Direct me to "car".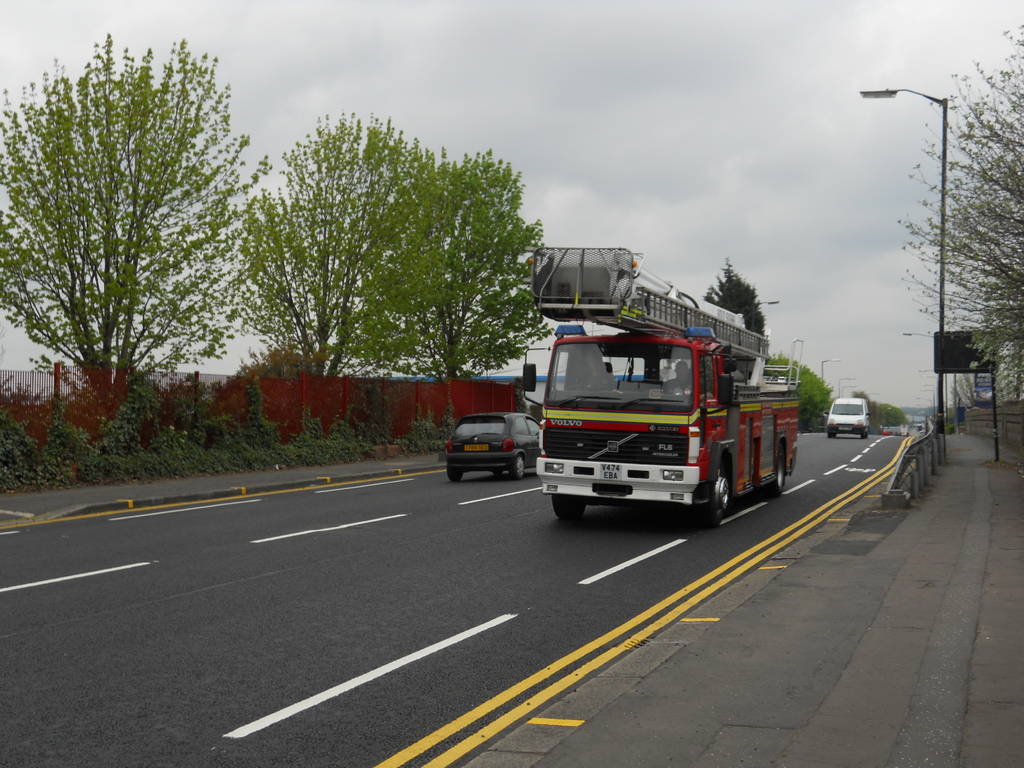
Direction: locate(438, 405, 543, 477).
